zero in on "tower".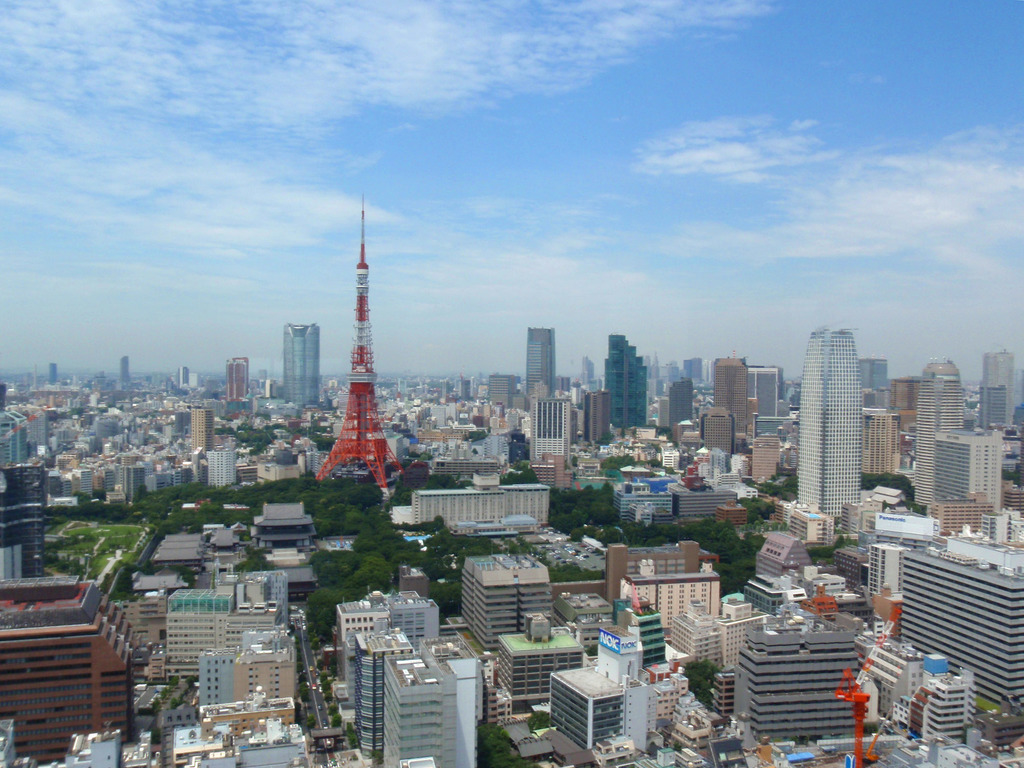
Zeroed in: <bbox>715, 351, 748, 431</bbox>.
